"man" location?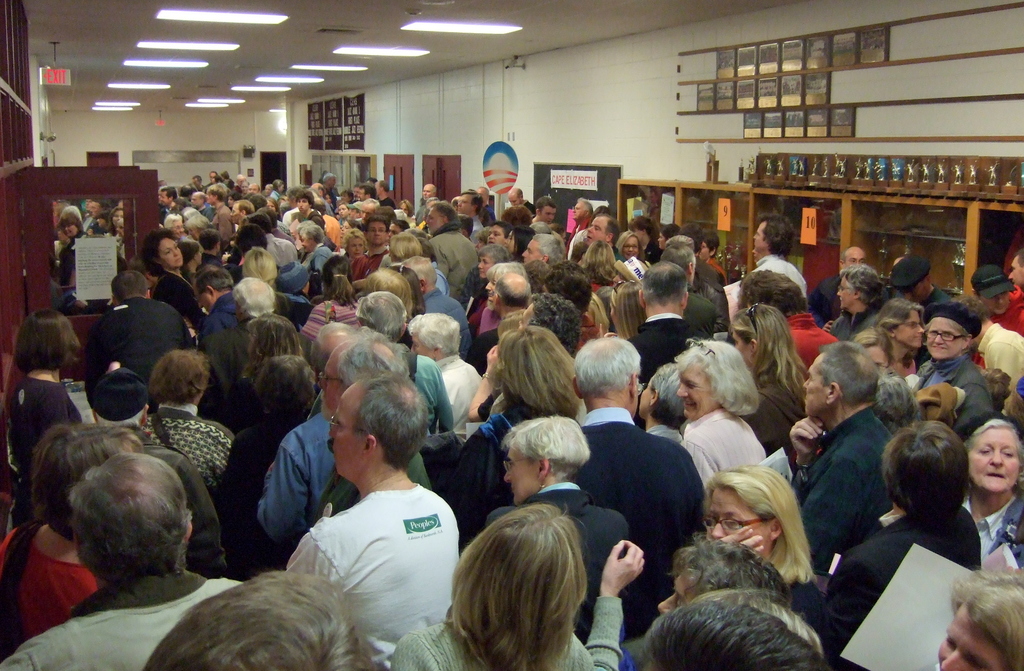
696:229:737:280
